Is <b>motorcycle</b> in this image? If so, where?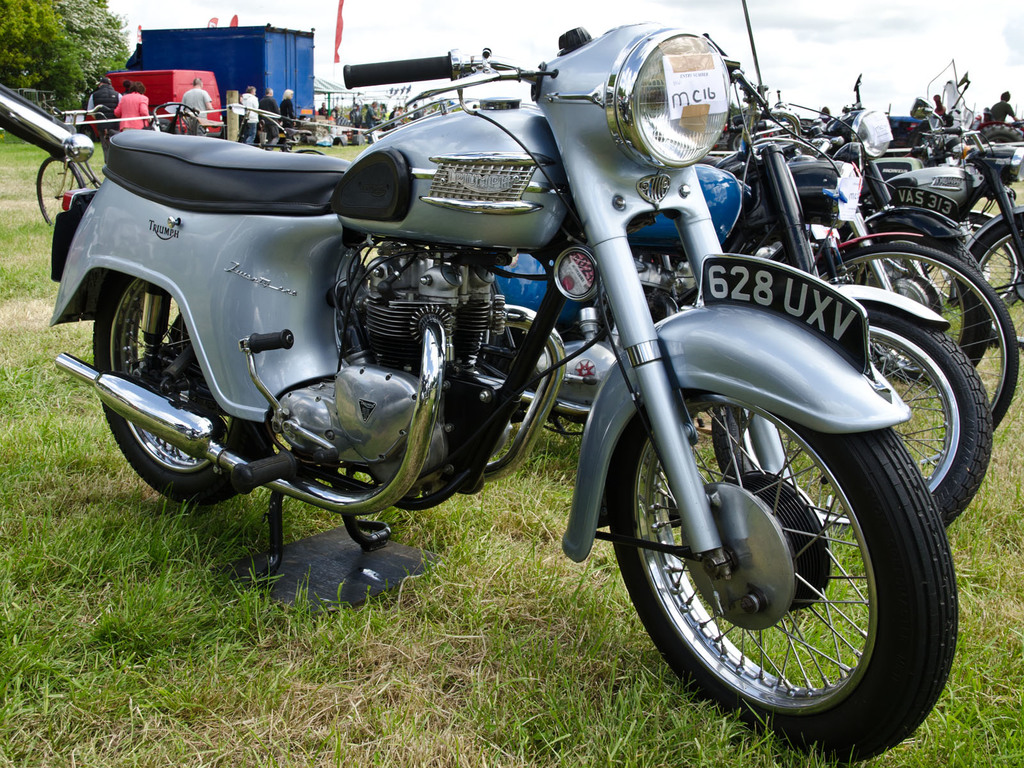
Yes, at 26,0,1007,748.
